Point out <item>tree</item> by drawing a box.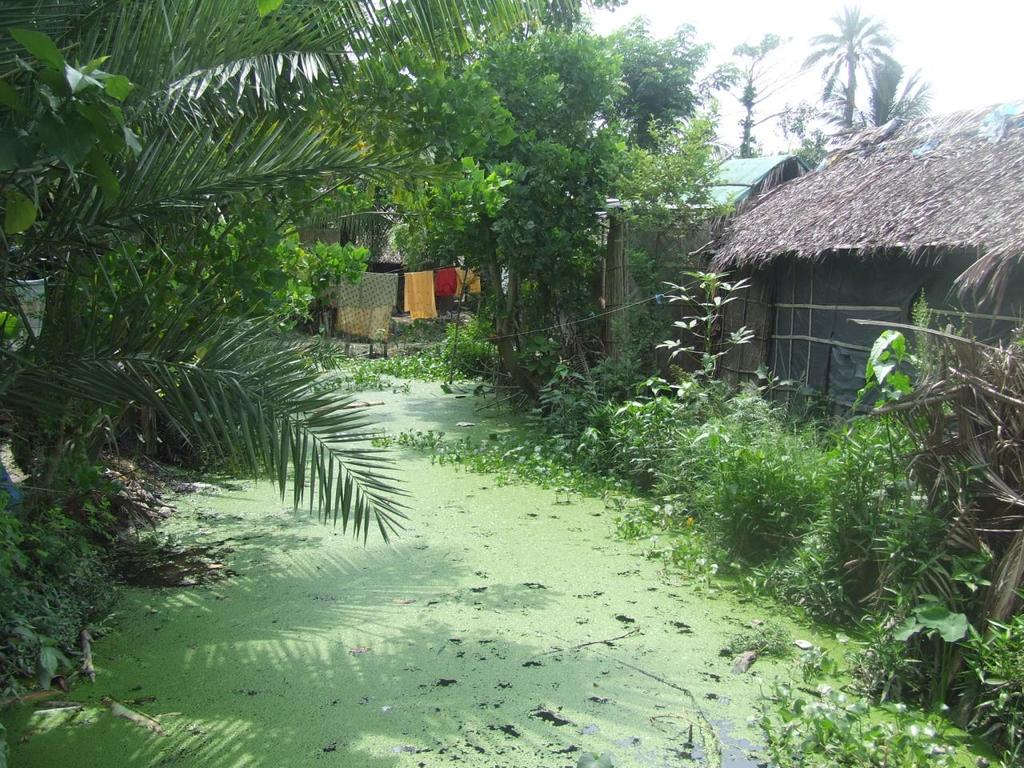
{"x1": 0, "y1": 0, "x2": 626, "y2": 559}.
